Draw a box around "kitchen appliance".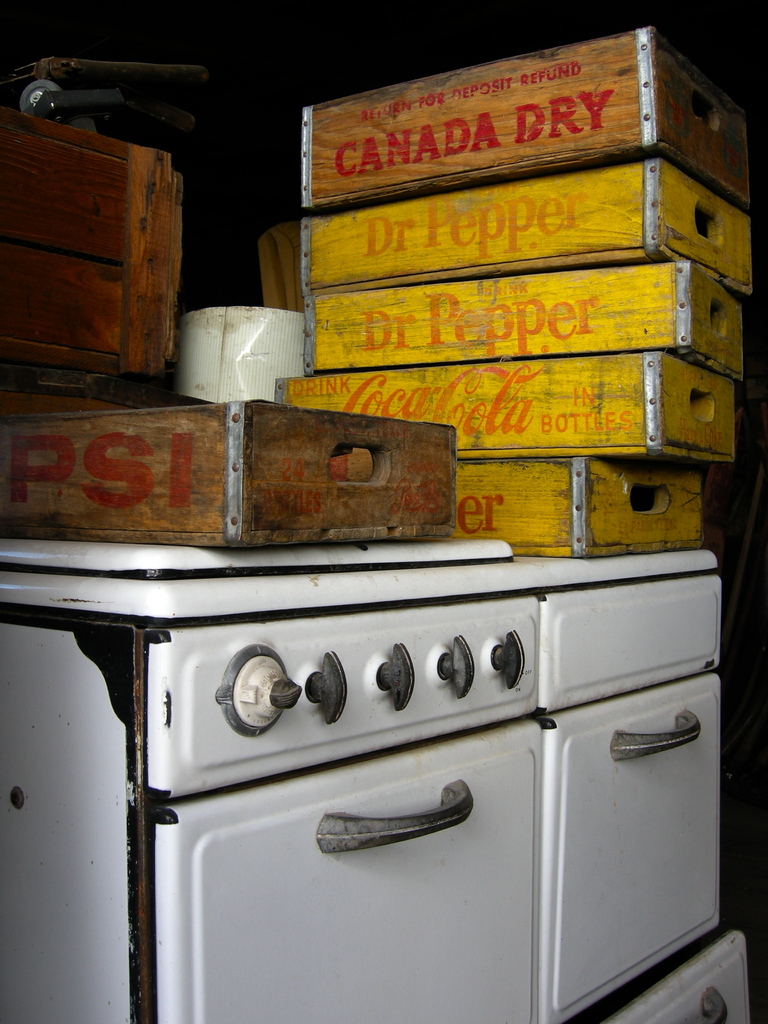
[x1=0, y1=564, x2=721, y2=1023].
